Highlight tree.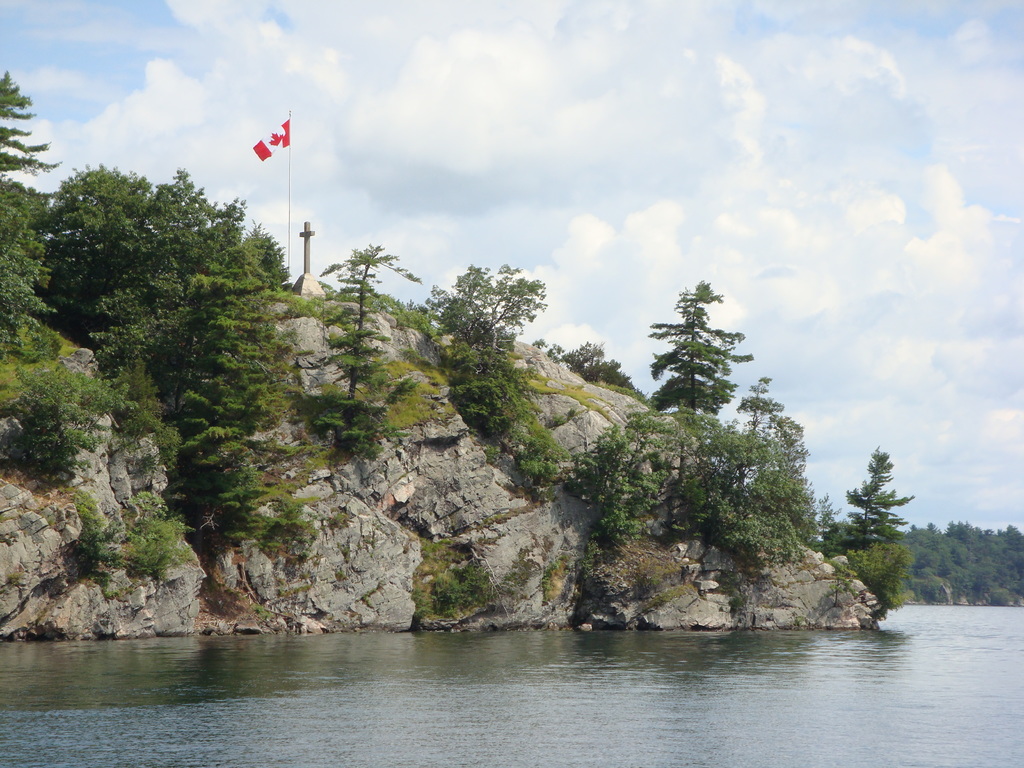
Highlighted region: locate(311, 243, 445, 456).
